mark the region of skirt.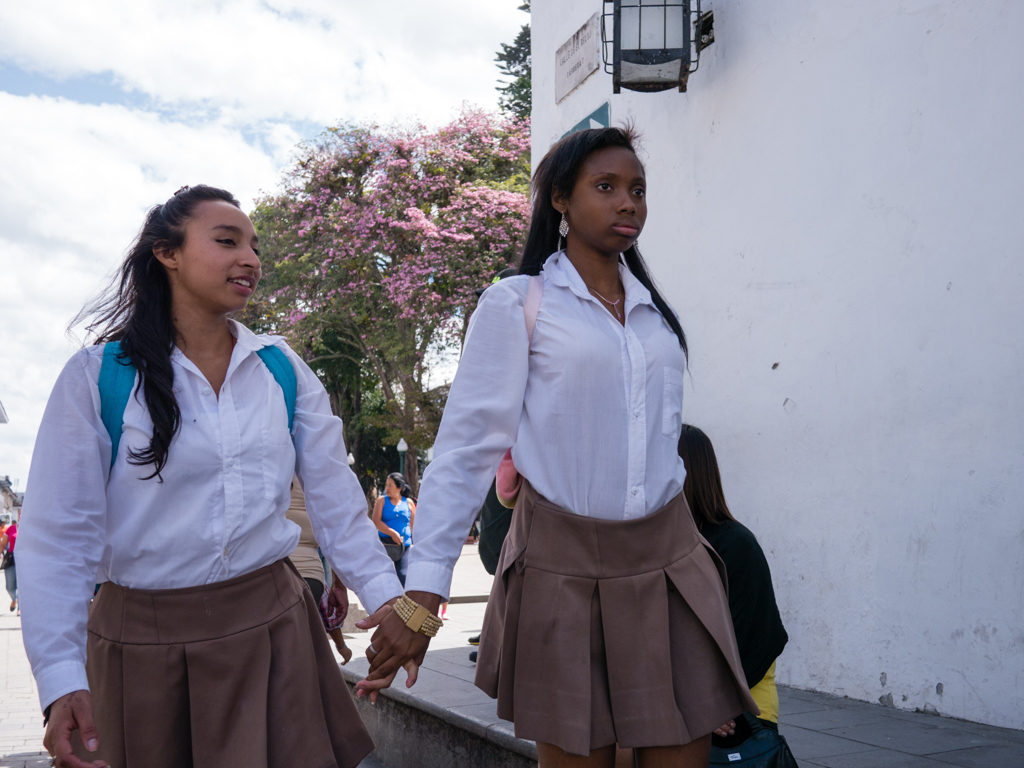
Region: bbox(70, 560, 375, 767).
